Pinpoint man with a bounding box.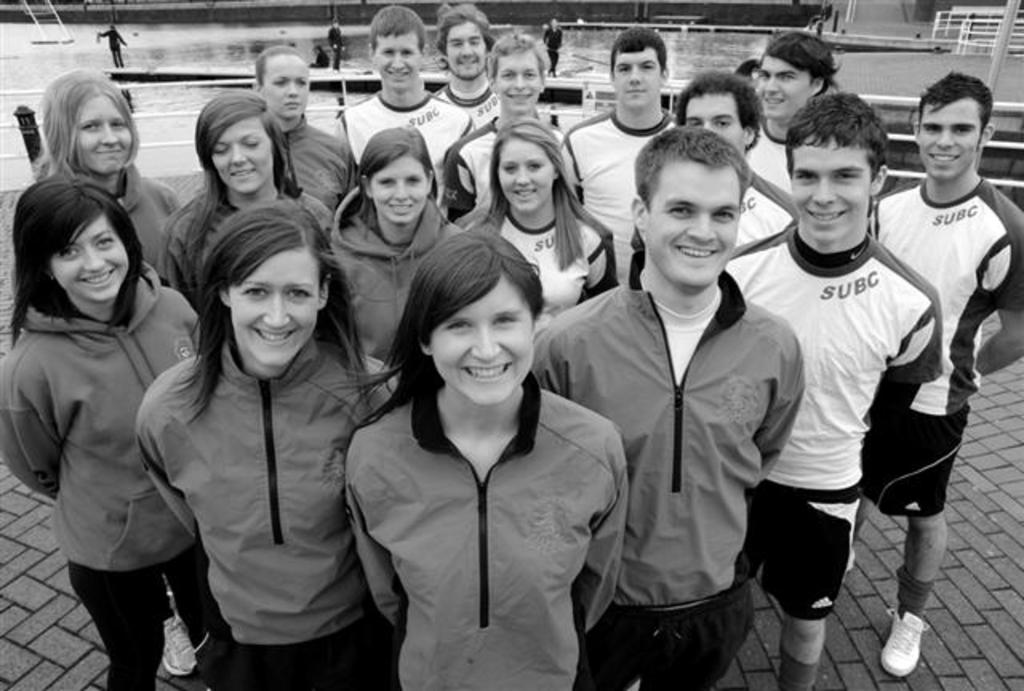
438/32/573/214.
